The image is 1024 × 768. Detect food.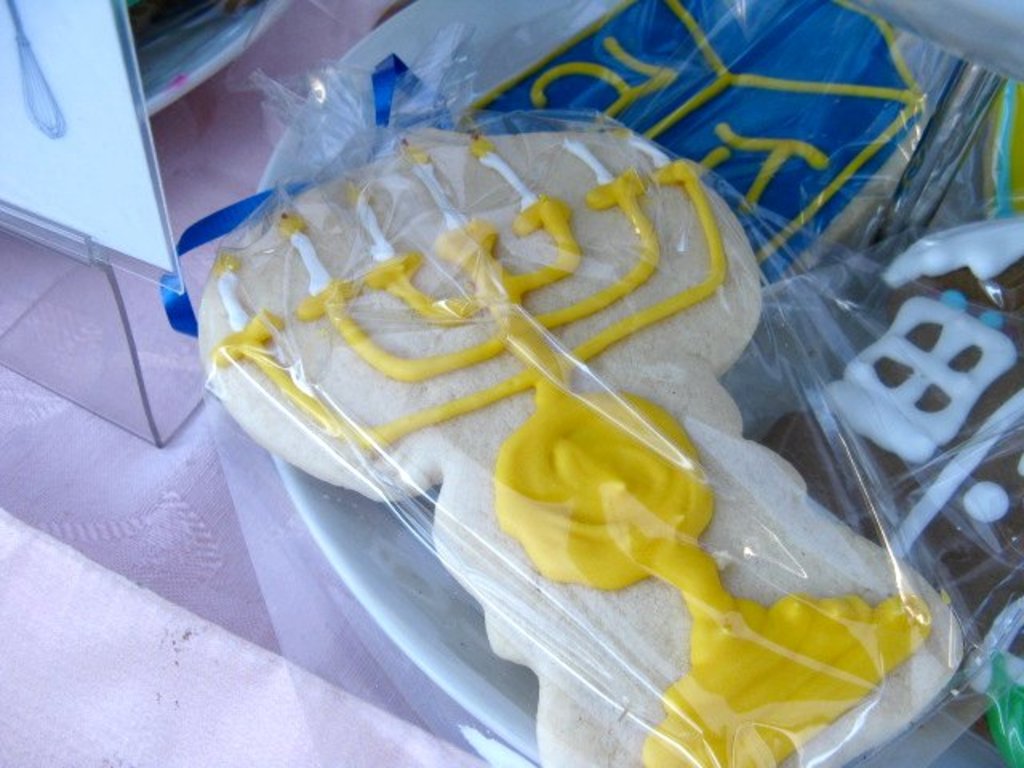
Detection: box(206, 138, 971, 766).
